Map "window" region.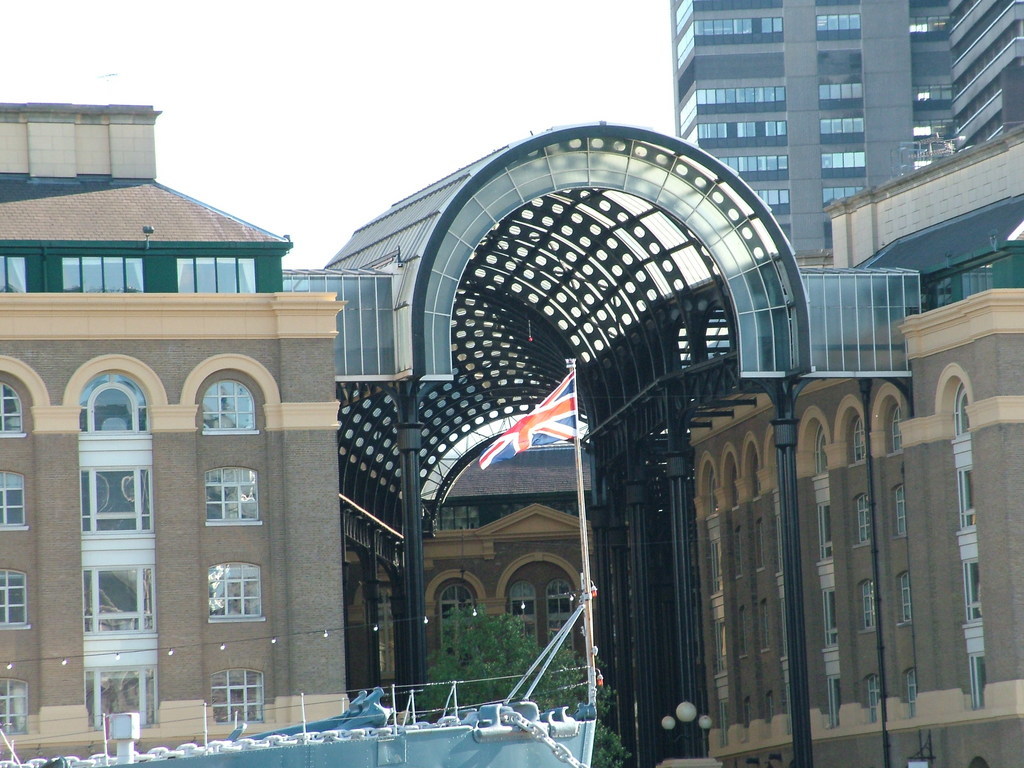
Mapped to (left=754, top=596, right=767, bottom=655).
